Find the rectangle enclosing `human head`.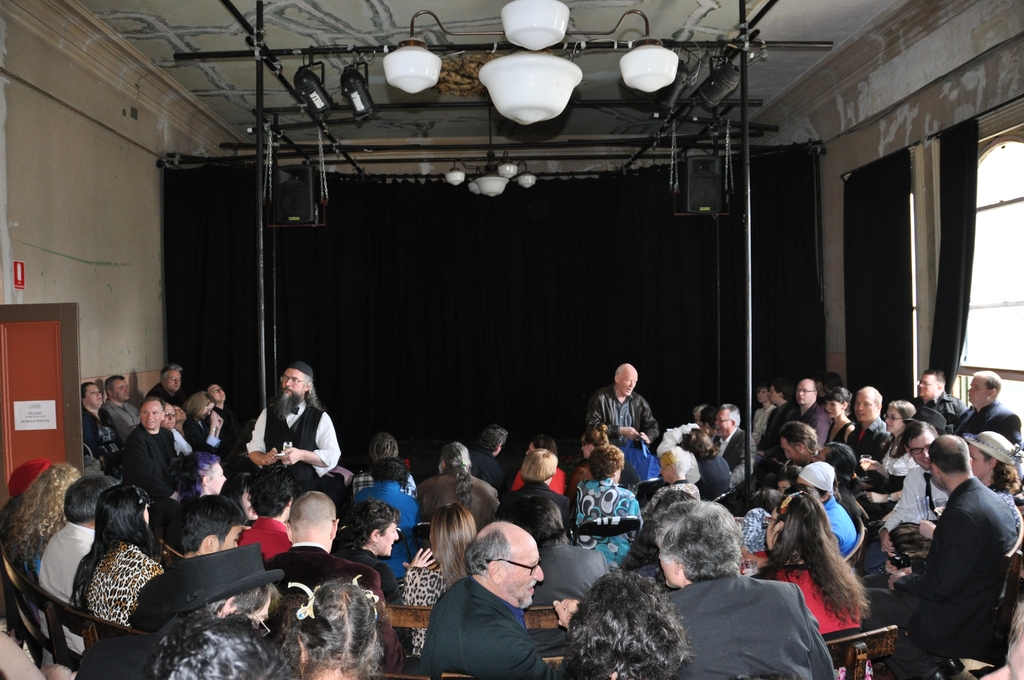
box=[518, 450, 554, 485].
